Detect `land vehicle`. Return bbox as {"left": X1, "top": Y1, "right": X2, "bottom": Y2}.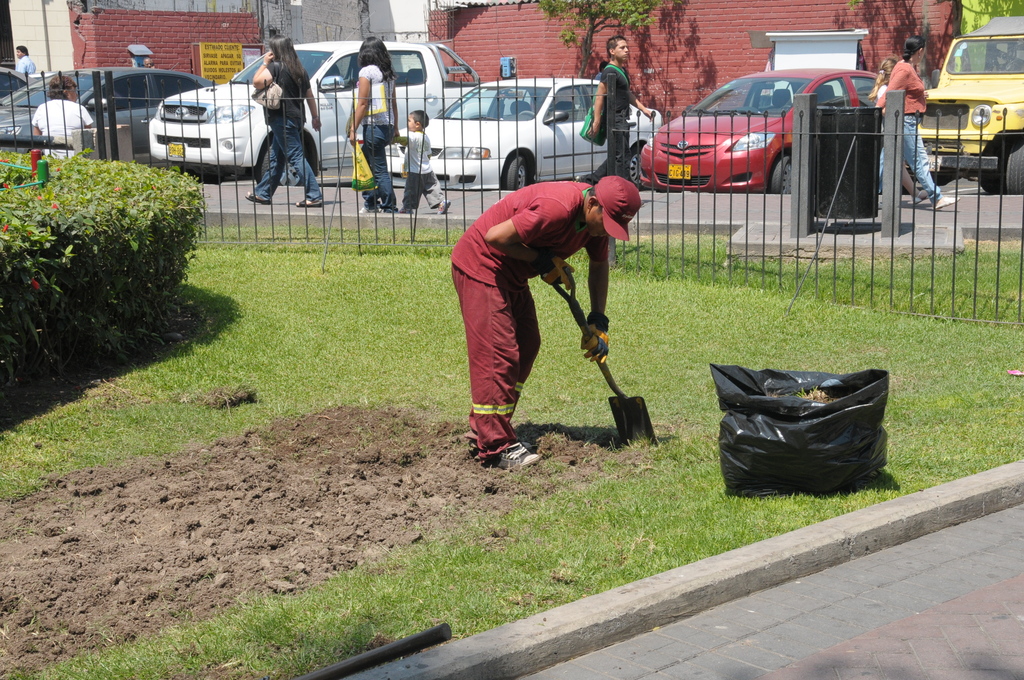
{"left": 919, "top": 17, "right": 1023, "bottom": 182}.
